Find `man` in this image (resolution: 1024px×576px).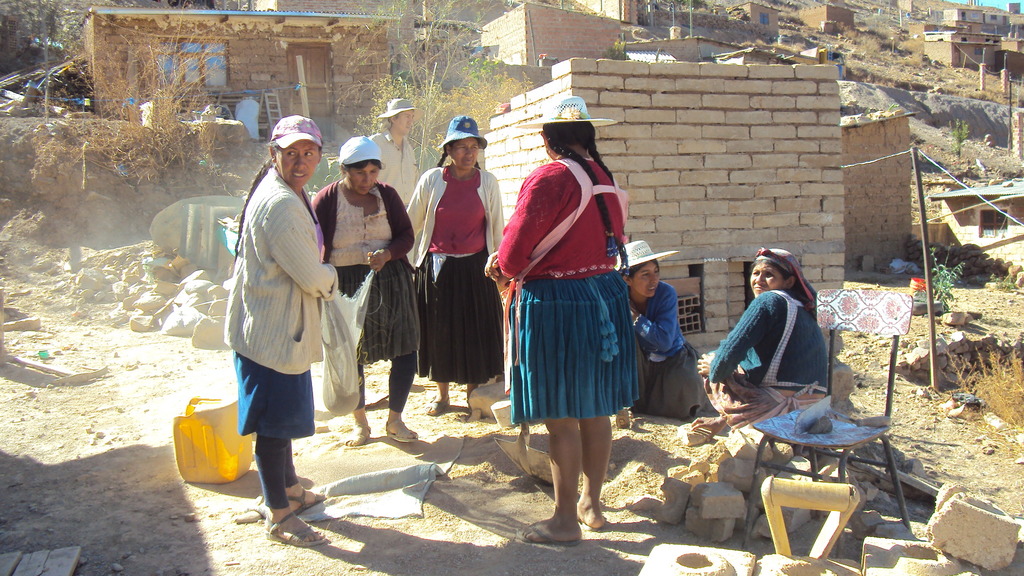
(370,98,420,211).
